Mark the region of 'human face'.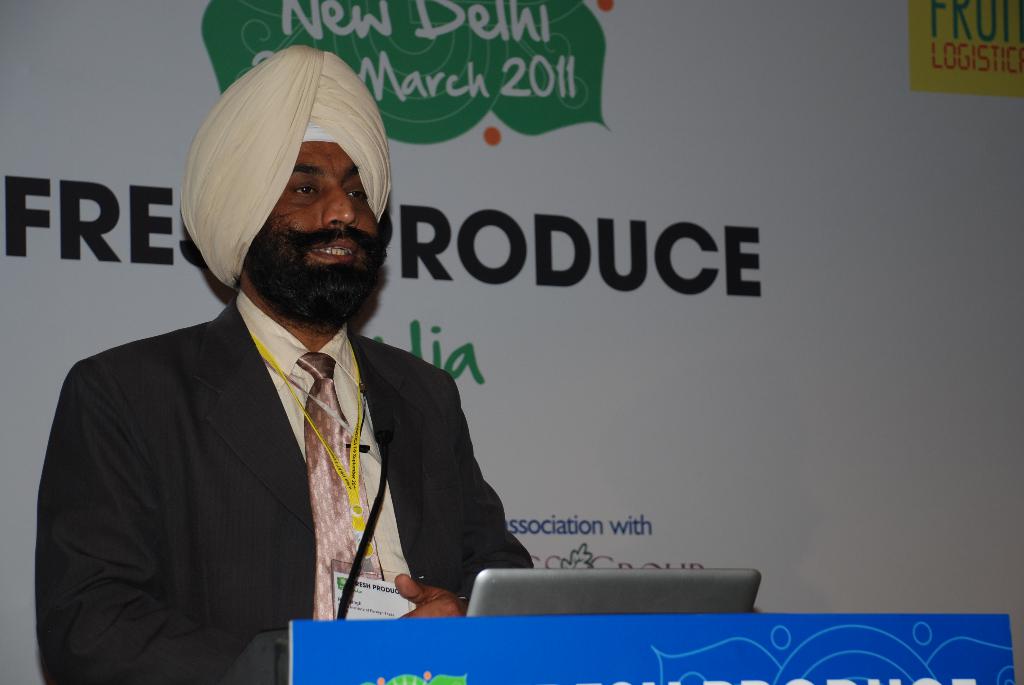
Region: {"x1": 264, "y1": 141, "x2": 376, "y2": 267}.
